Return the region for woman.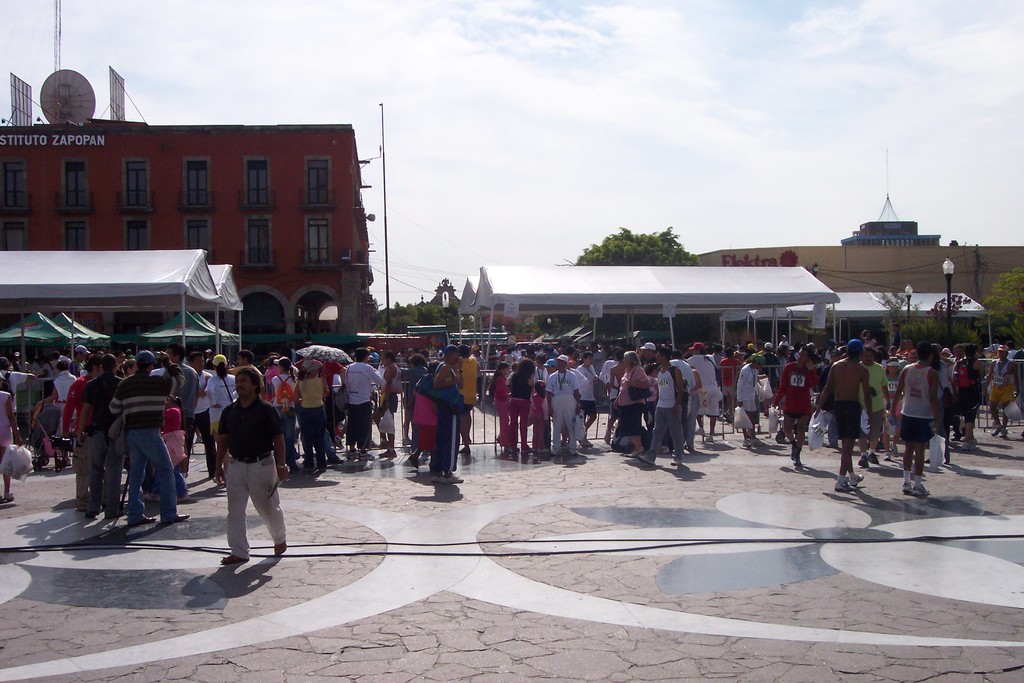
884,360,902,461.
